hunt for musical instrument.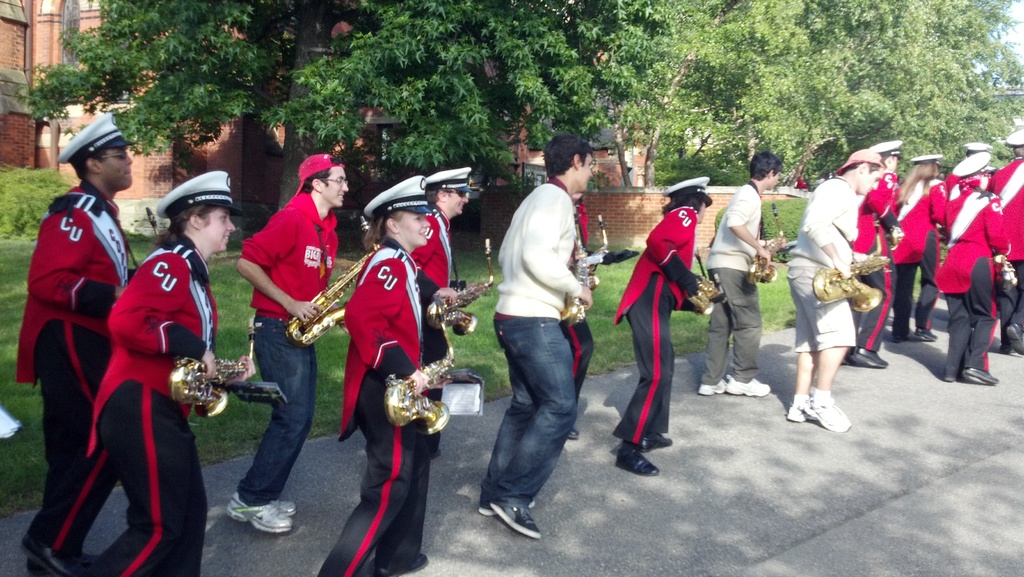
Hunted down at [x1=422, y1=233, x2=492, y2=336].
